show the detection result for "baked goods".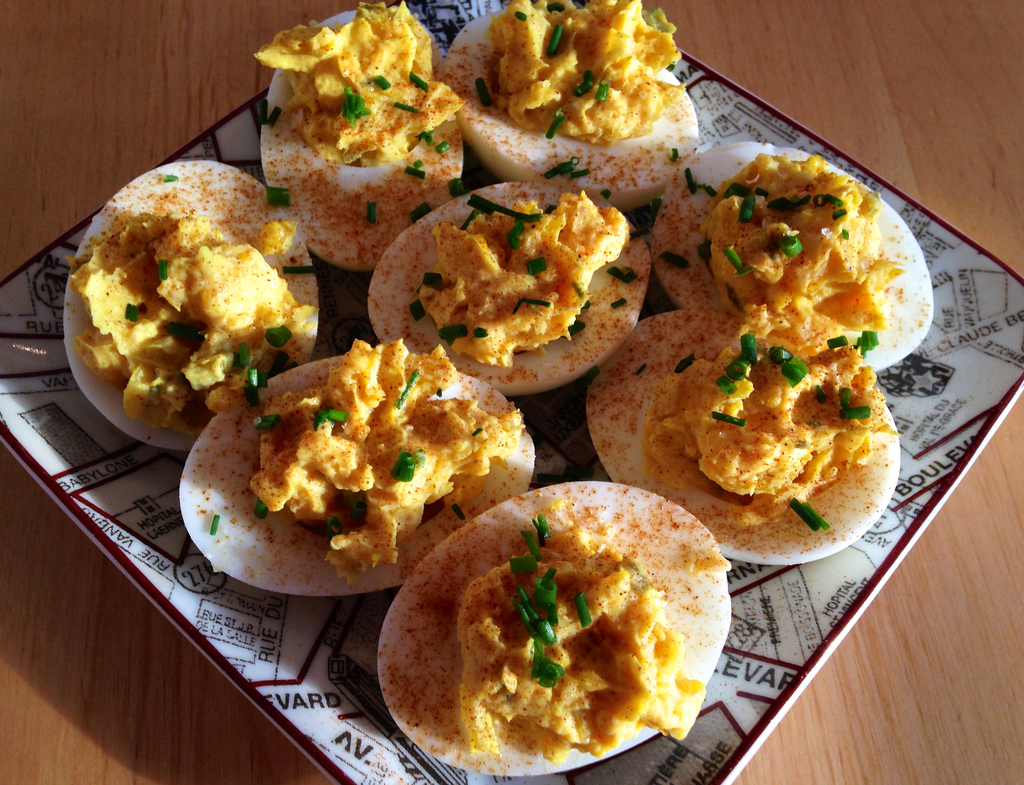
386 477 734 784.
